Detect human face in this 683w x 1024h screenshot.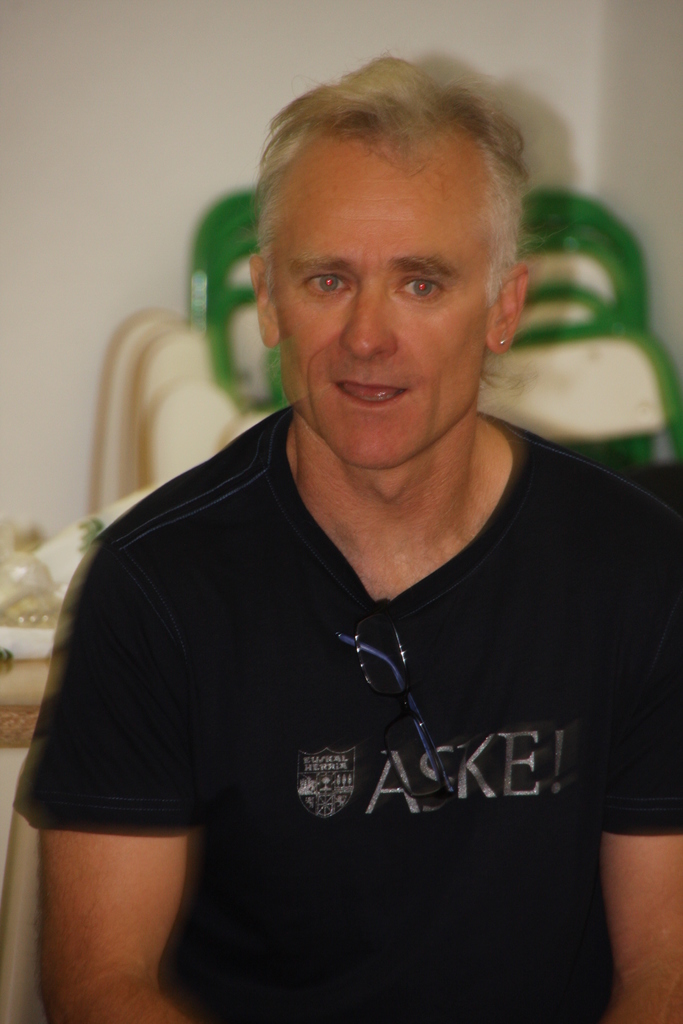
Detection: <region>274, 152, 488, 467</region>.
